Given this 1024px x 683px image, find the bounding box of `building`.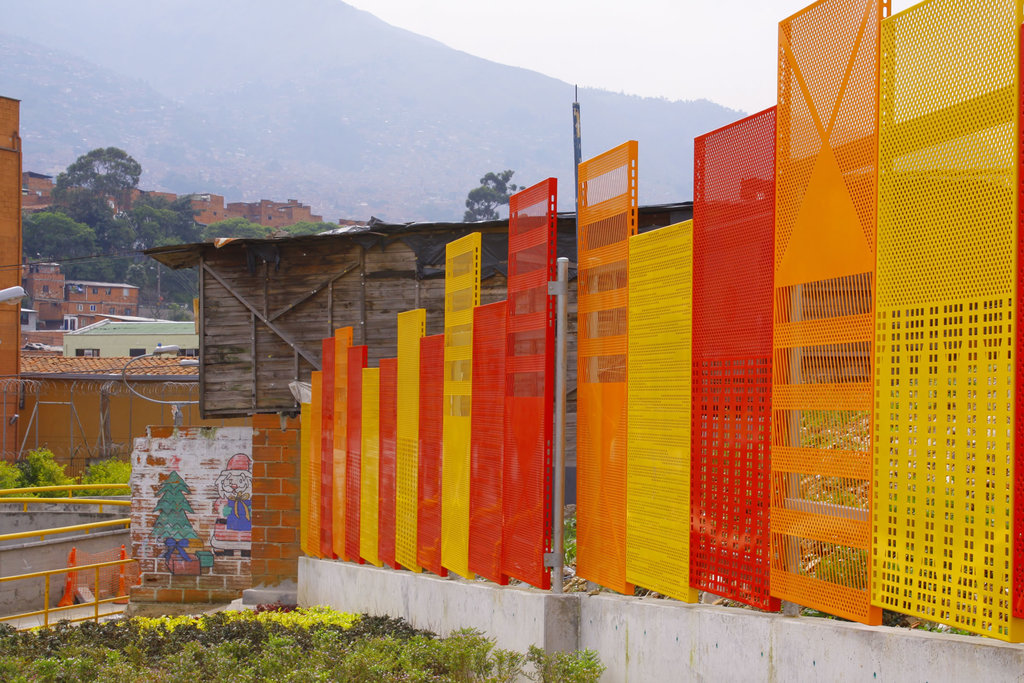
left=0, top=94, right=257, bottom=494.
